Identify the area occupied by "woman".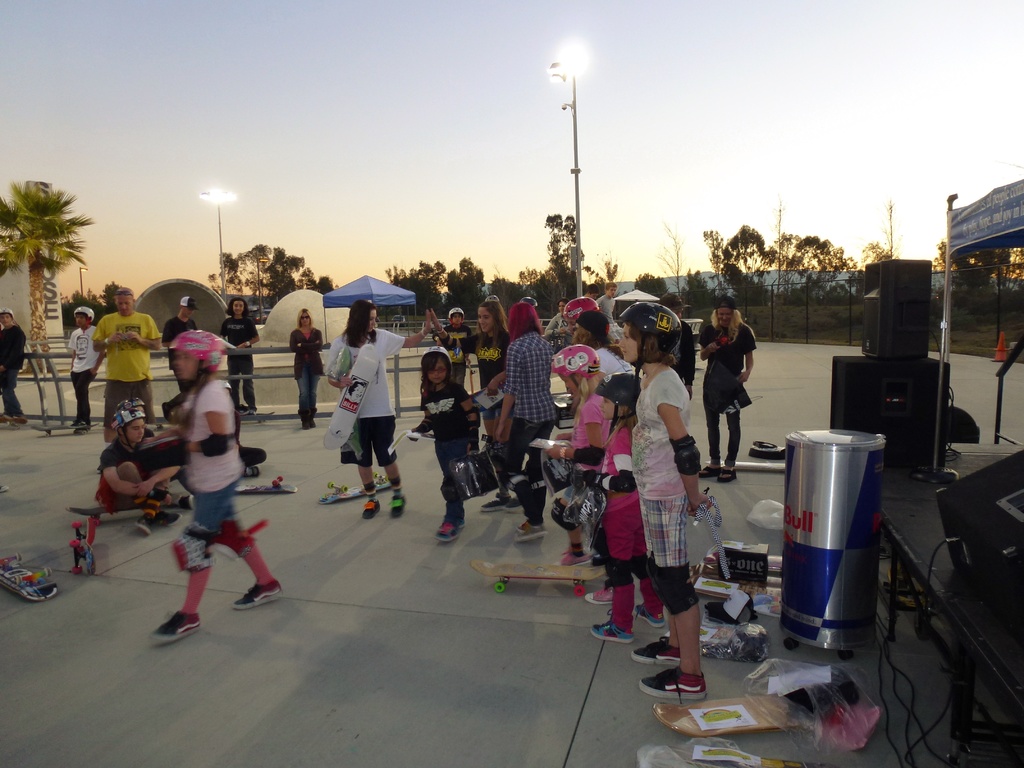
Area: pyautogui.locateOnScreen(495, 303, 557, 543).
